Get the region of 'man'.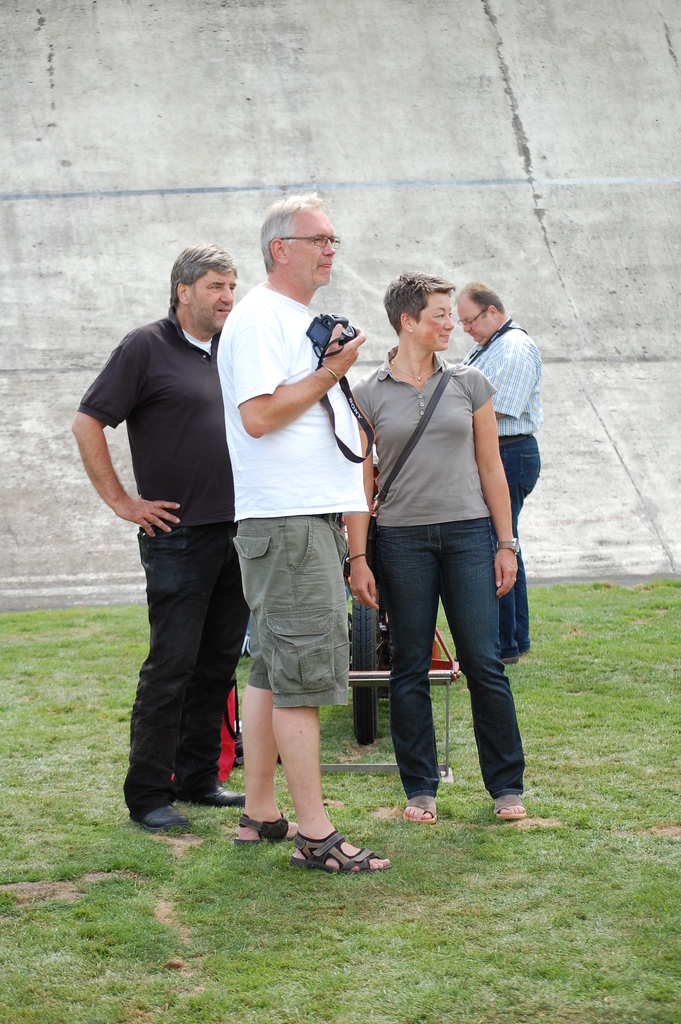
<bbox>216, 185, 386, 869</bbox>.
